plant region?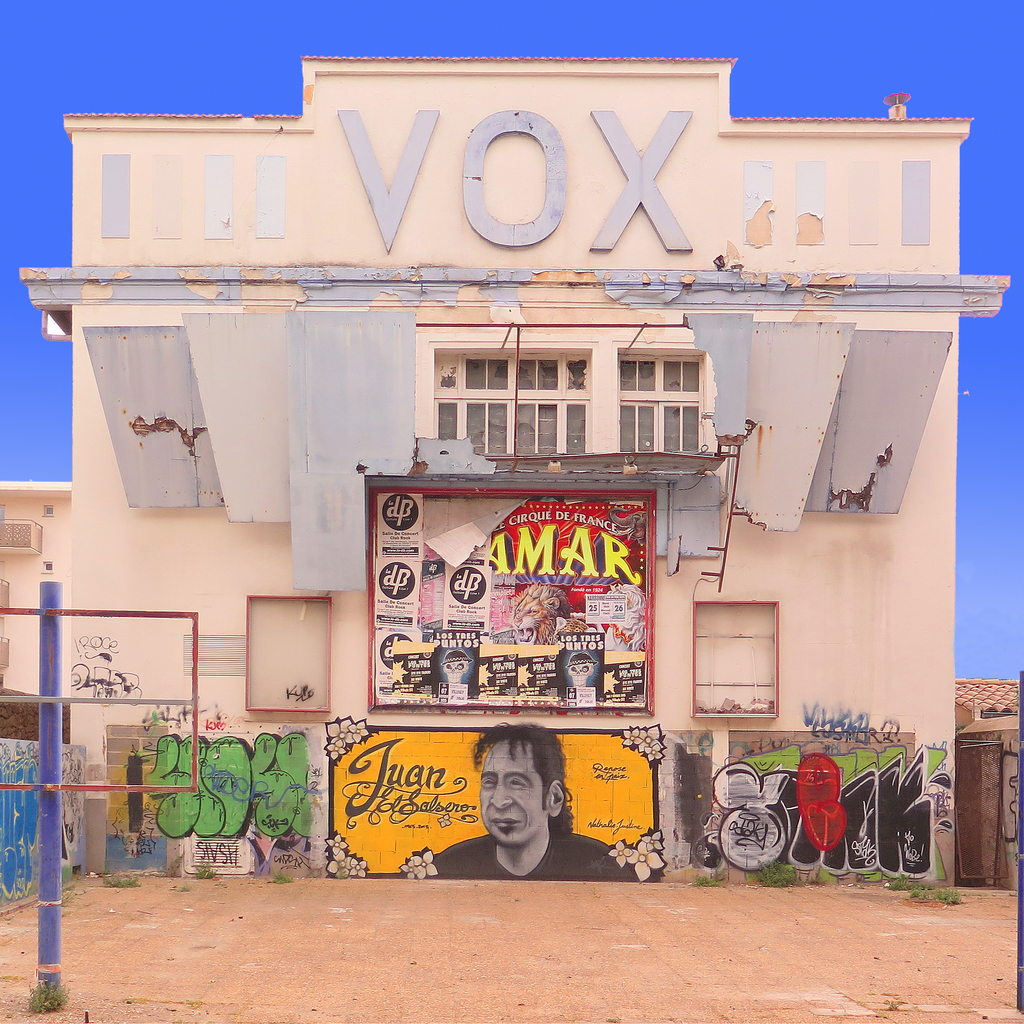
left=758, top=862, right=801, bottom=881
